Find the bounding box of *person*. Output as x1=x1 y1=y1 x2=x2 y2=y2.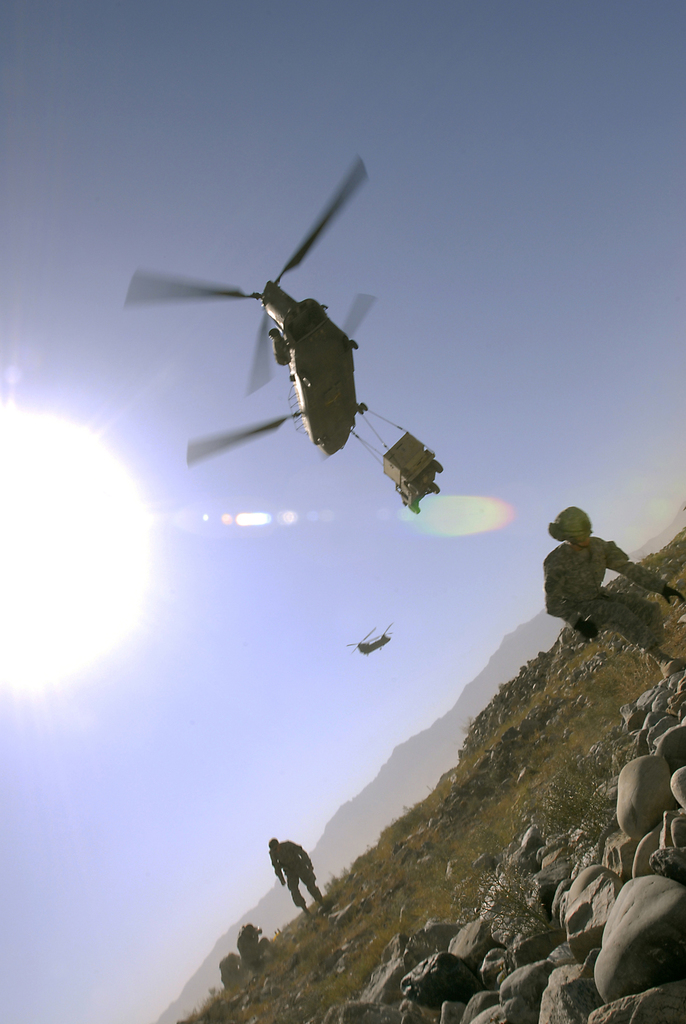
x1=545 y1=499 x2=685 y2=676.
